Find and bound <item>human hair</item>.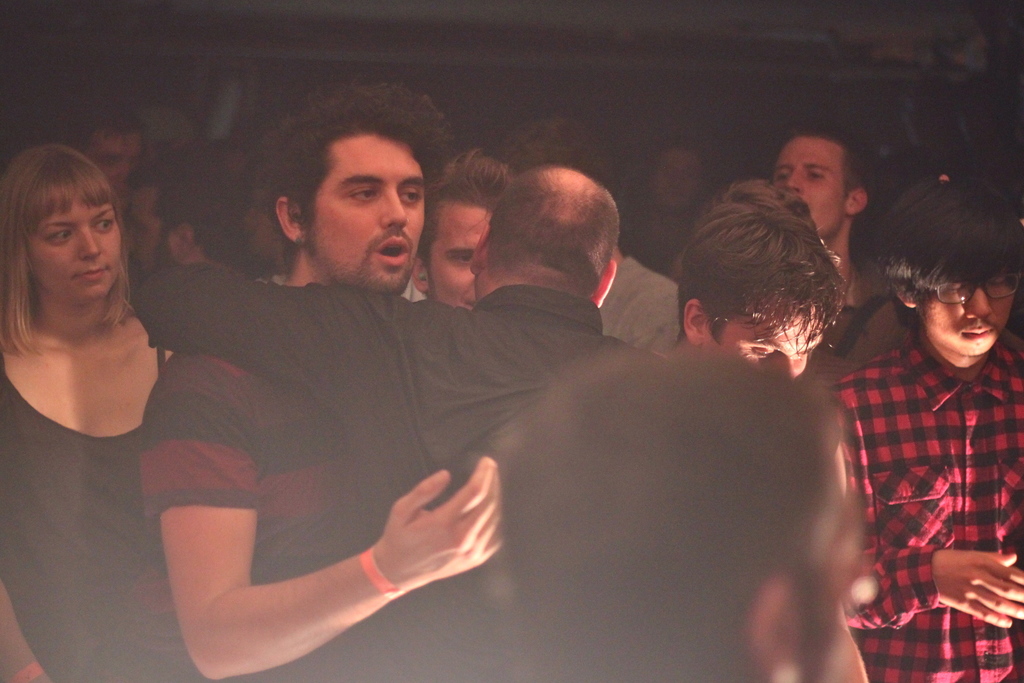
Bound: bbox=(688, 174, 856, 336).
